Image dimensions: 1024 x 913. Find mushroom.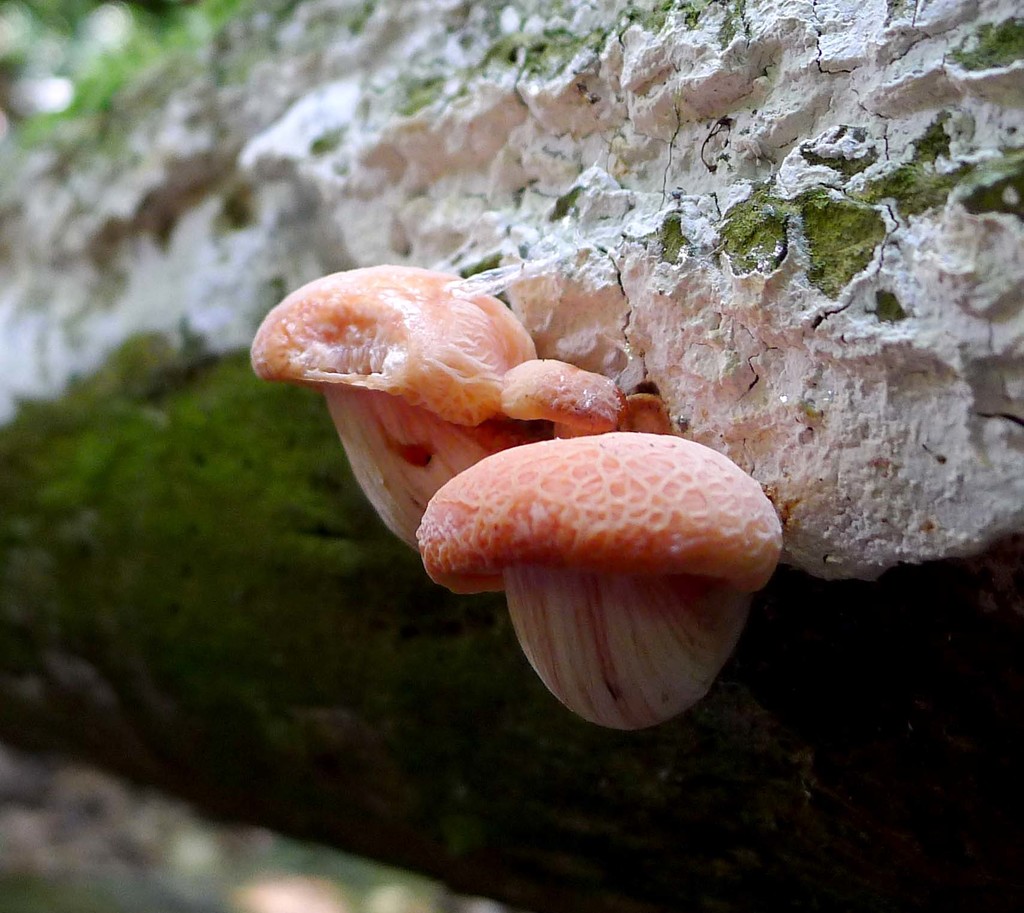
left=502, top=358, right=668, bottom=437.
